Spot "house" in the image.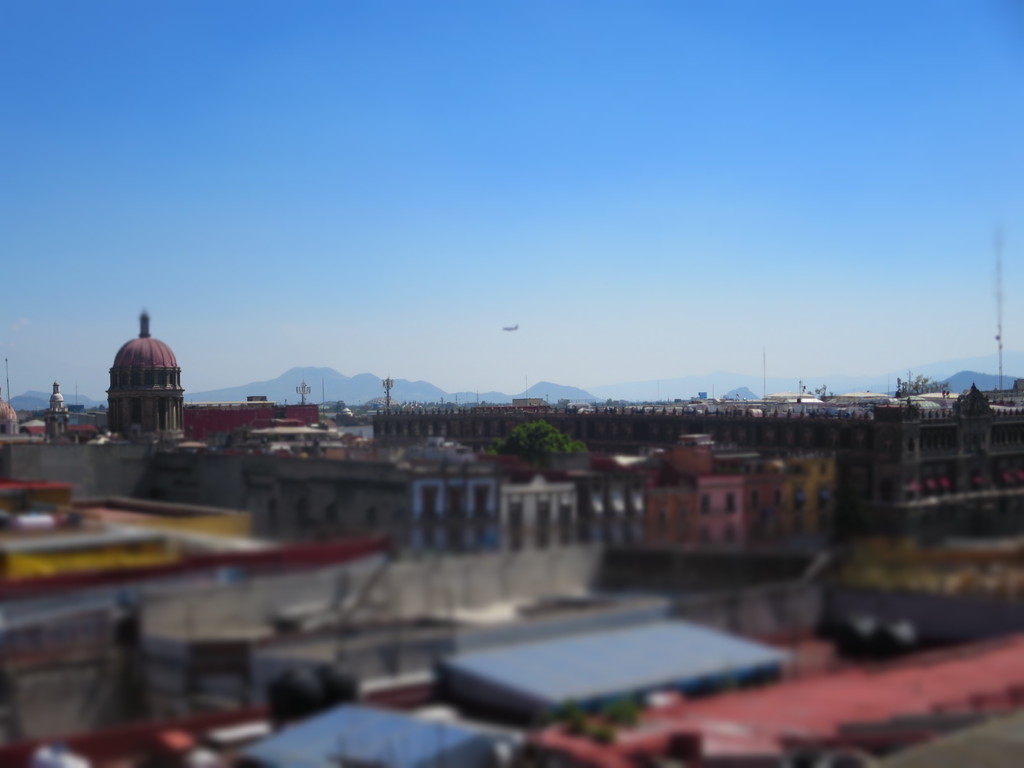
"house" found at (429,596,810,752).
